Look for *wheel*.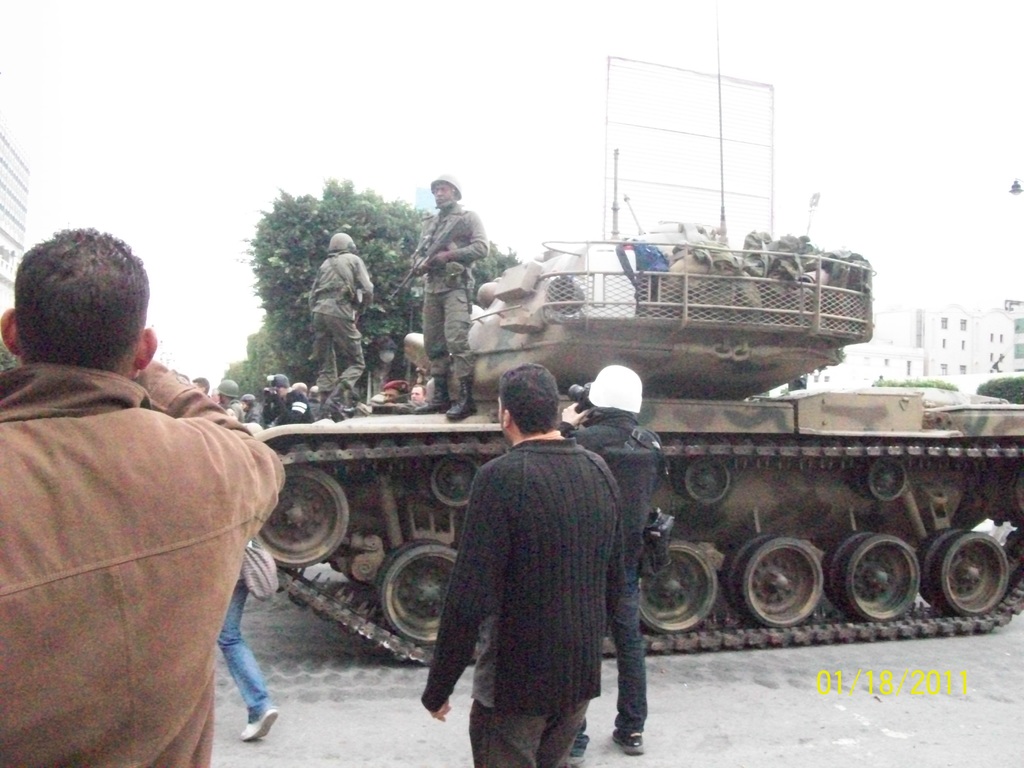
Found: left=829, top=529, right=918, bottom=619.
